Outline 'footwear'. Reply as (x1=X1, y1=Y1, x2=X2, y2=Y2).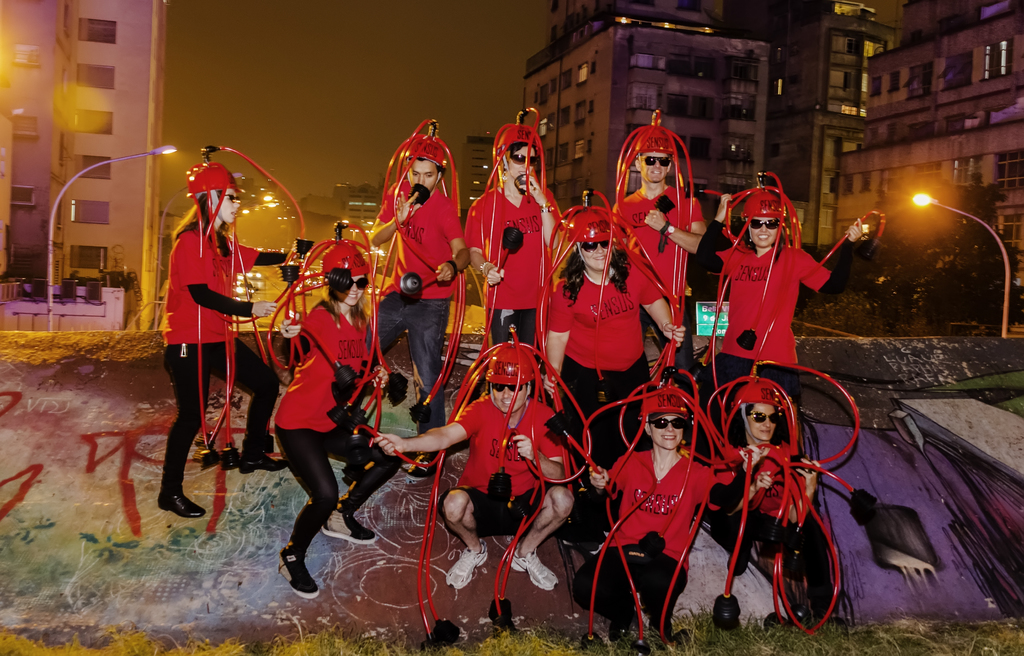
(x1=314, y1=509, x2=374, y2=545).
